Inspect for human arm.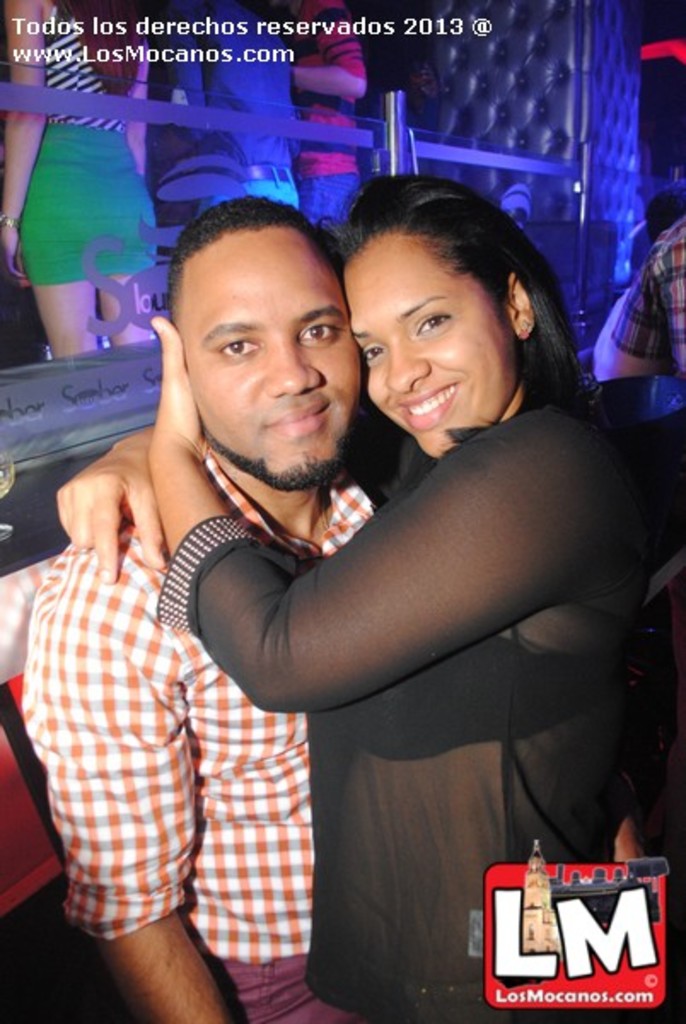
Inspection: <bbox>20, 585, 234, 1022</bbox>.
